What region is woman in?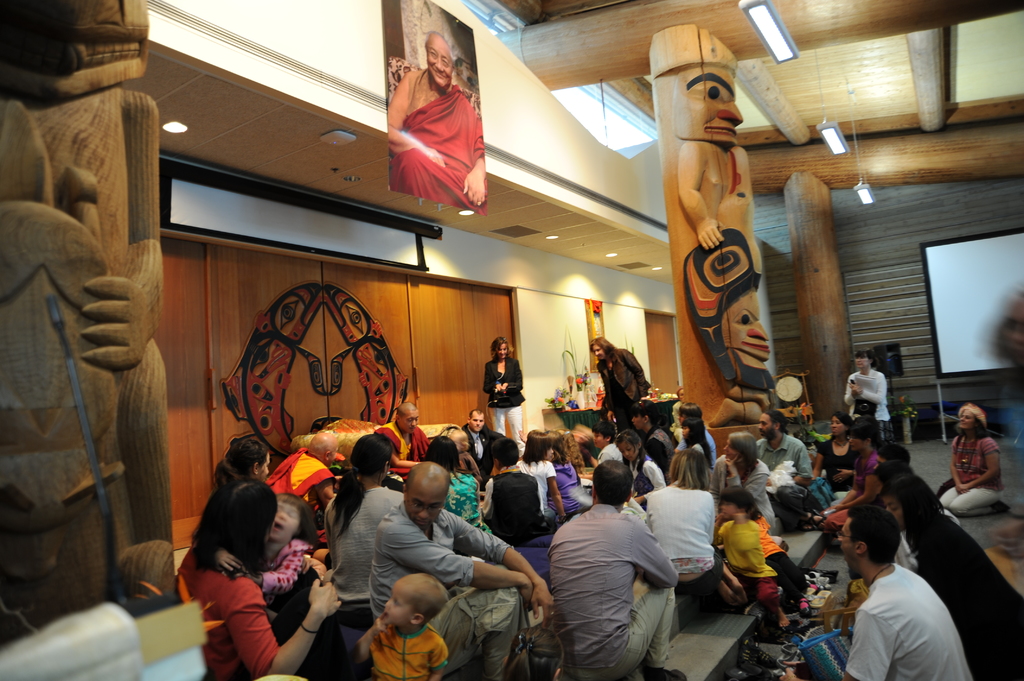
l=481, t=335, r=528, b=456.
